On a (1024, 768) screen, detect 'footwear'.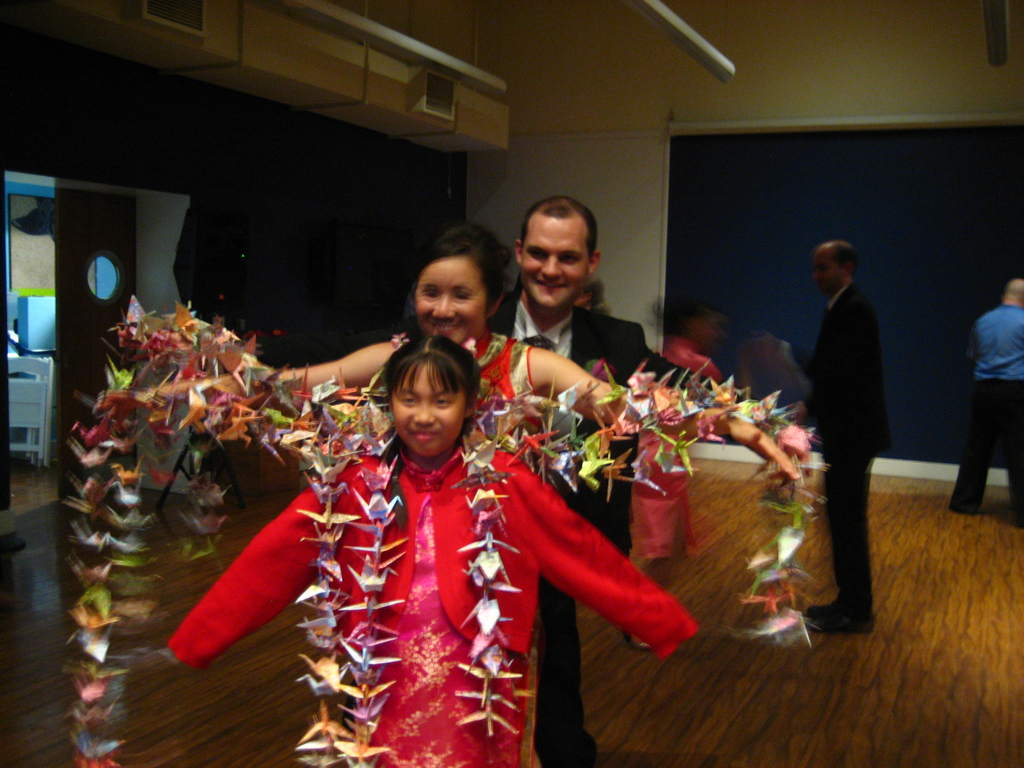
[x1=622, y1=630, x2=653, y2=651].
